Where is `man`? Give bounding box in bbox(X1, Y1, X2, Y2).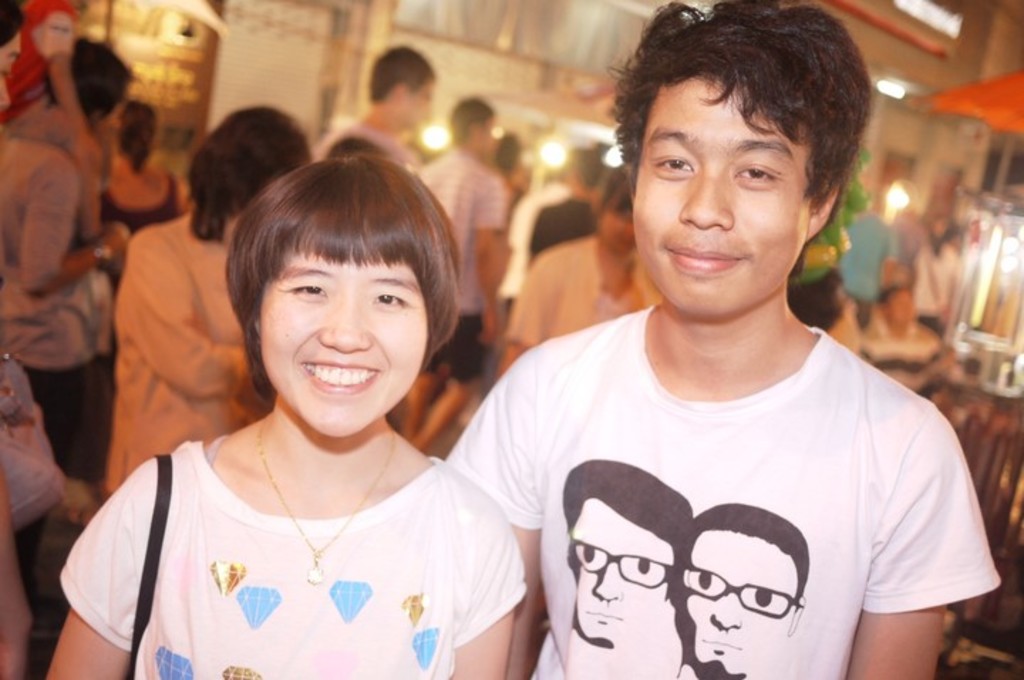
bbox(424, 78, 519, 464).
